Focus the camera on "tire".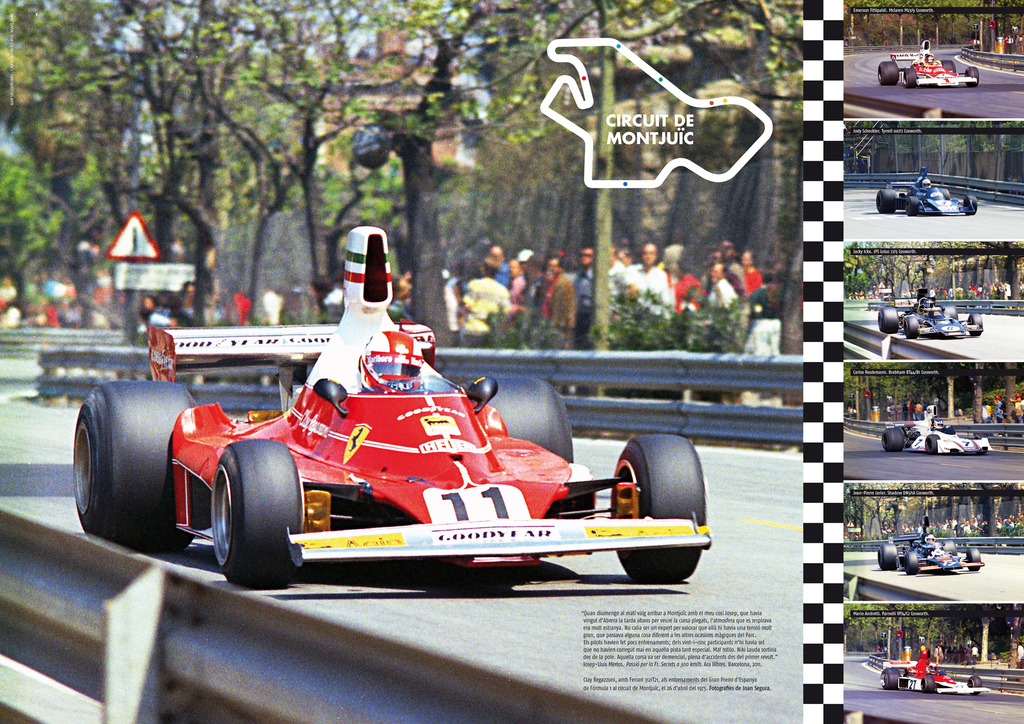
Focus region: 883 430 908 455.
